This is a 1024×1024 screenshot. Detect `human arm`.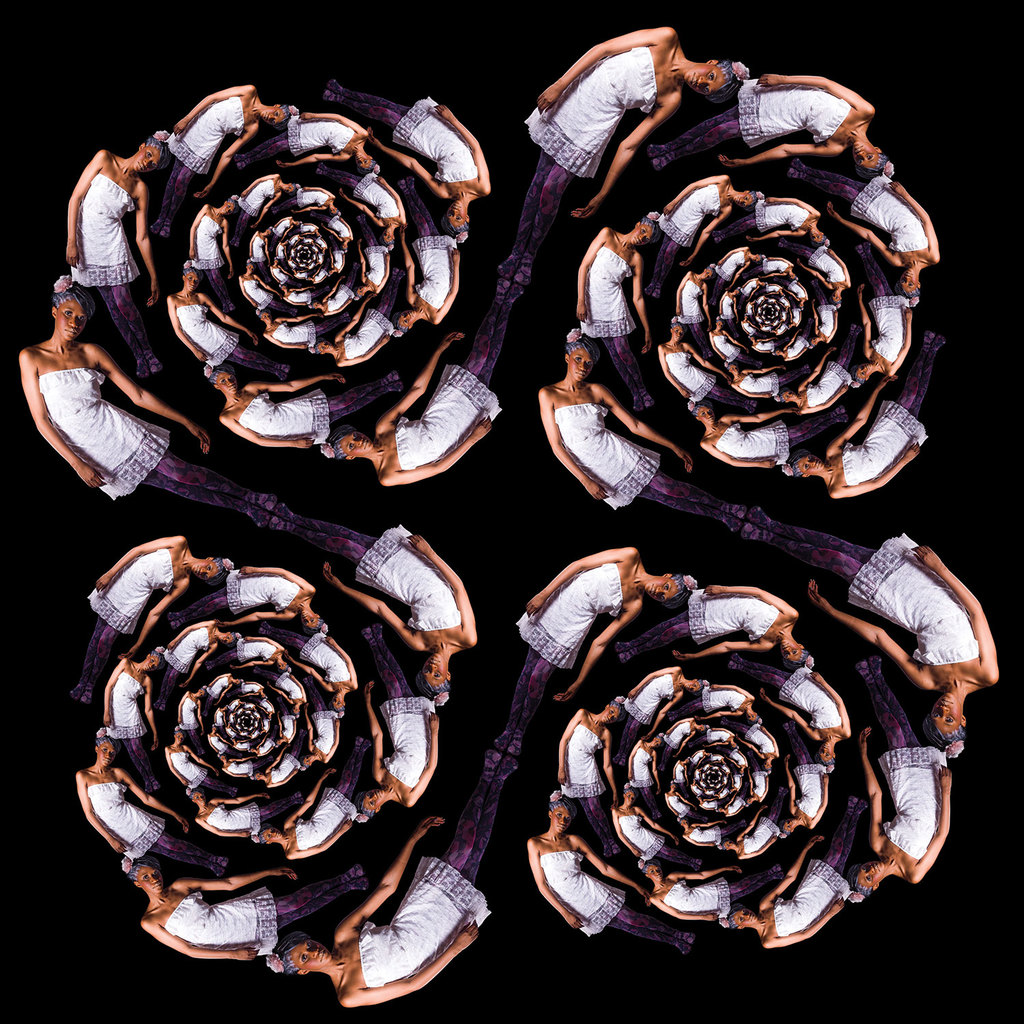
Rect(294, 203, 324, 213).
